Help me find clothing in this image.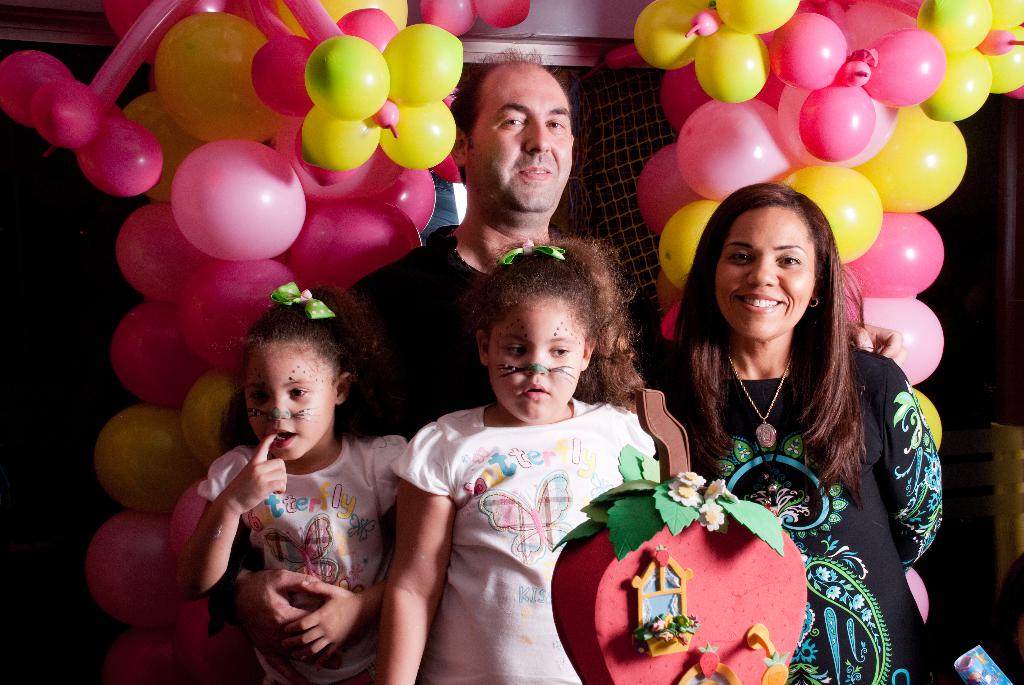
Found it: 663,349,949,684.
